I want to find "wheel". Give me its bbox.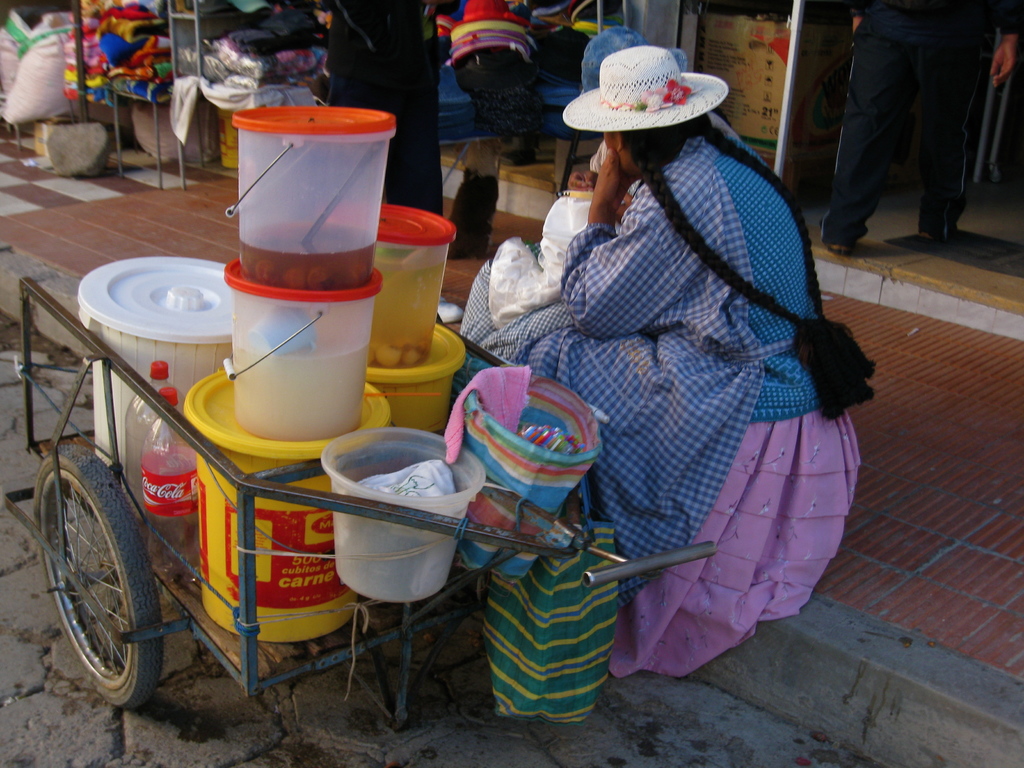
[32, 436, 167, 710].
